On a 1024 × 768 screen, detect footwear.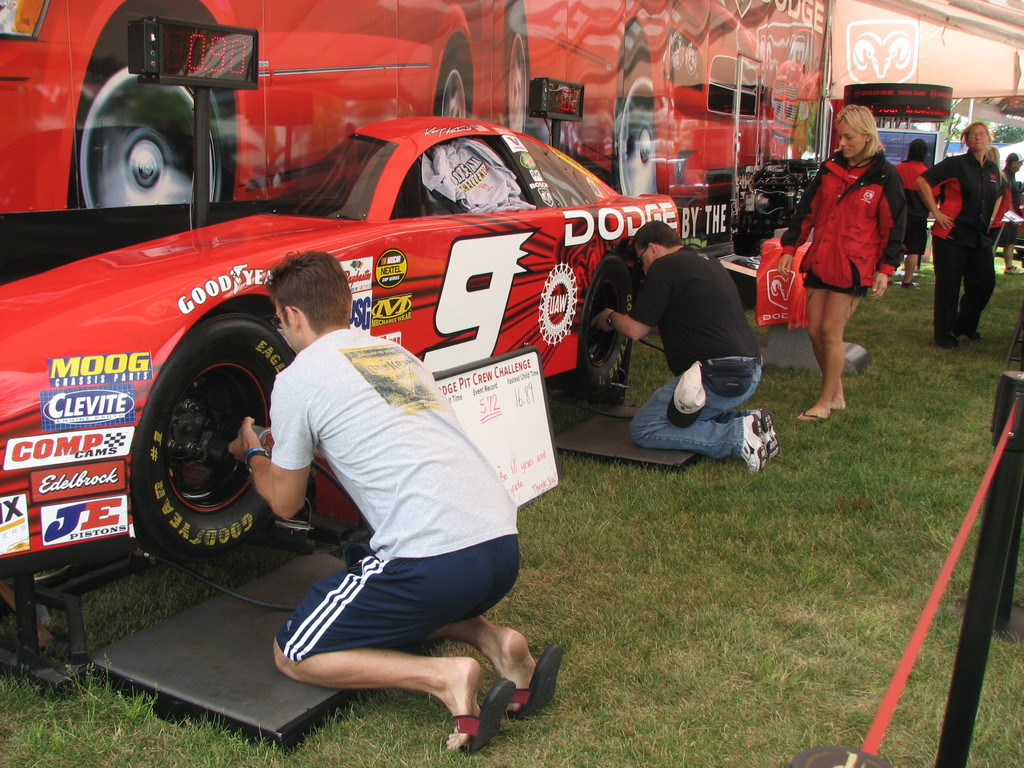
{"left": 961, "top": 321, "right": 982, "bottom": 336}.
